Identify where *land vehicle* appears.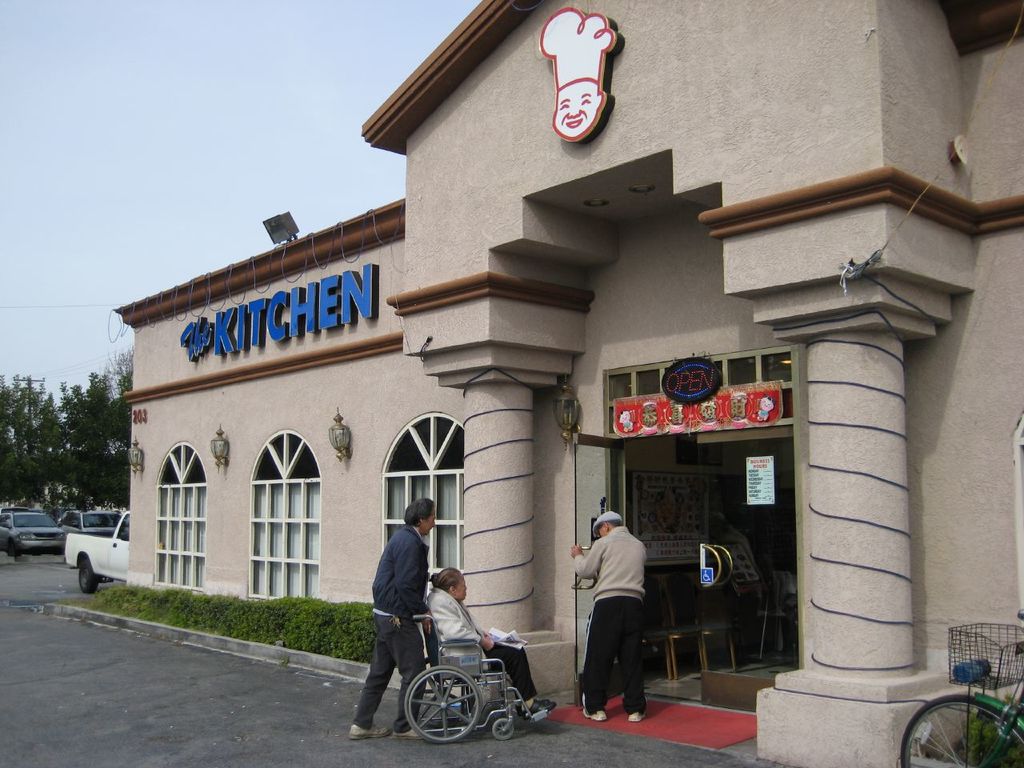
Appears at rect(902, 622, 1023, 767).
